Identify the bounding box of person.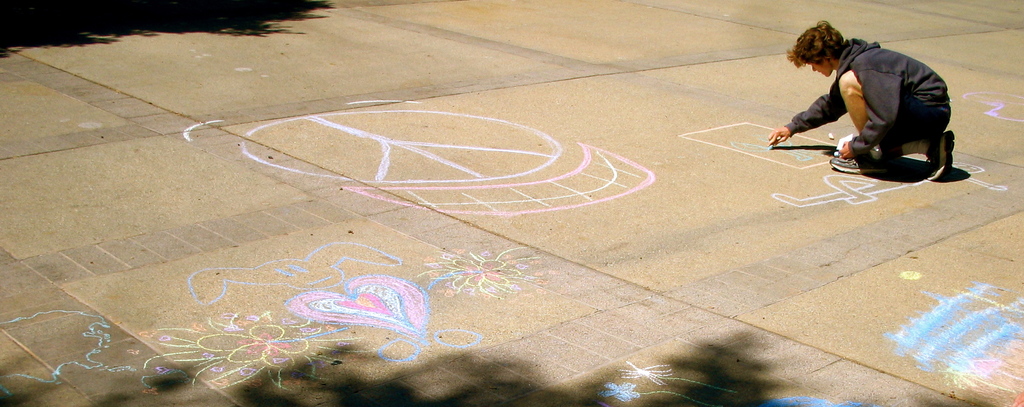
(783,14,959,188).
